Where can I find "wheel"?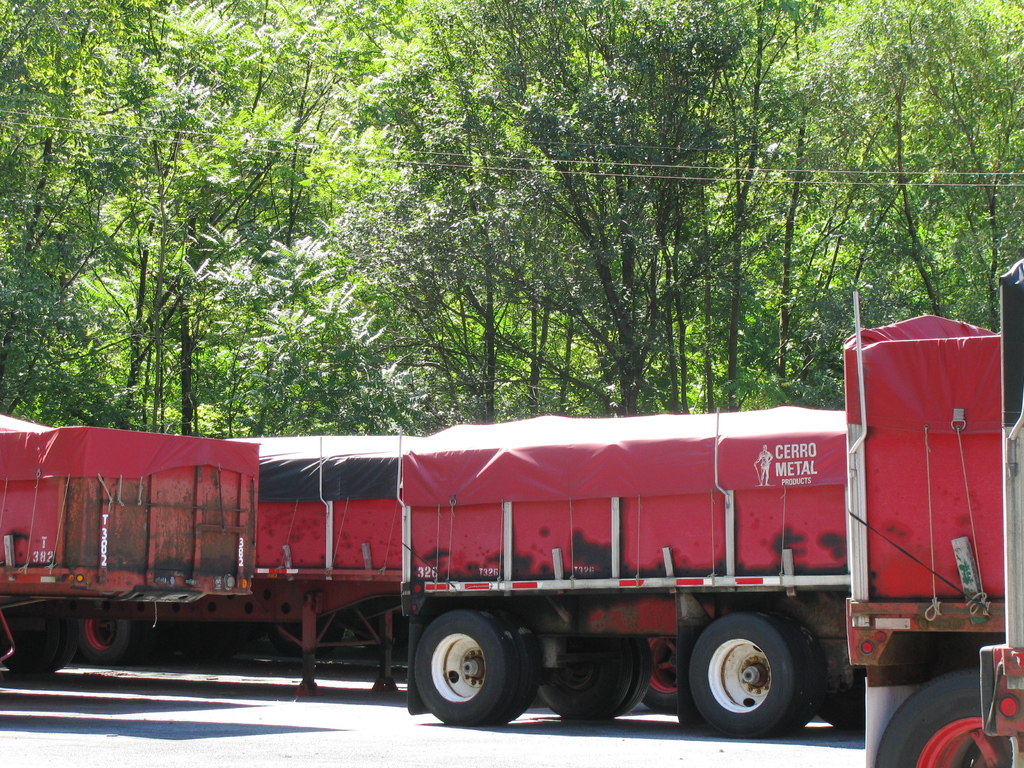
You can find it at 636 632 678 710.
